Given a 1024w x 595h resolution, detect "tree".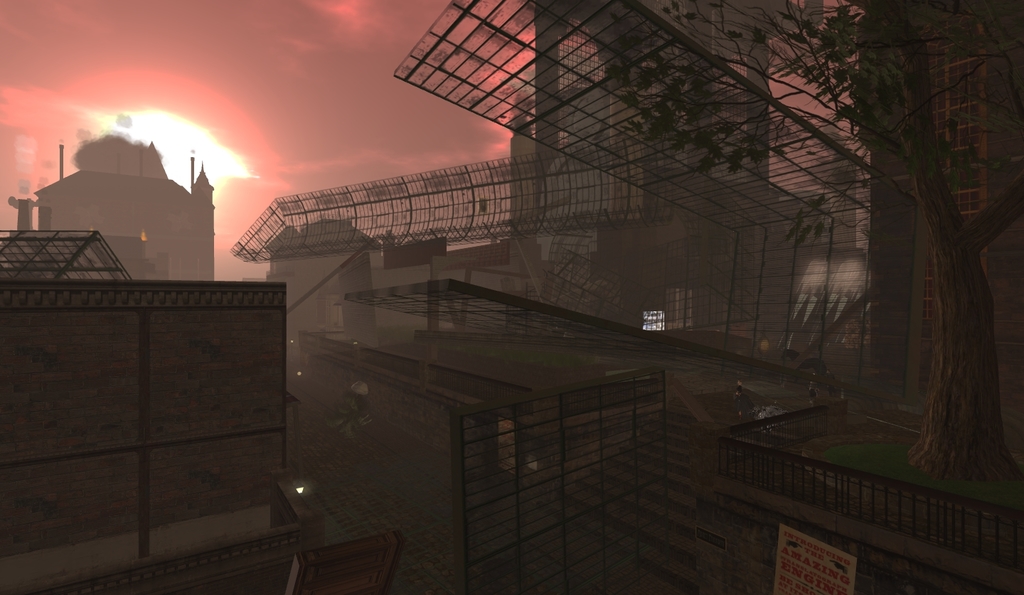
(555, 0, 960, 495).
